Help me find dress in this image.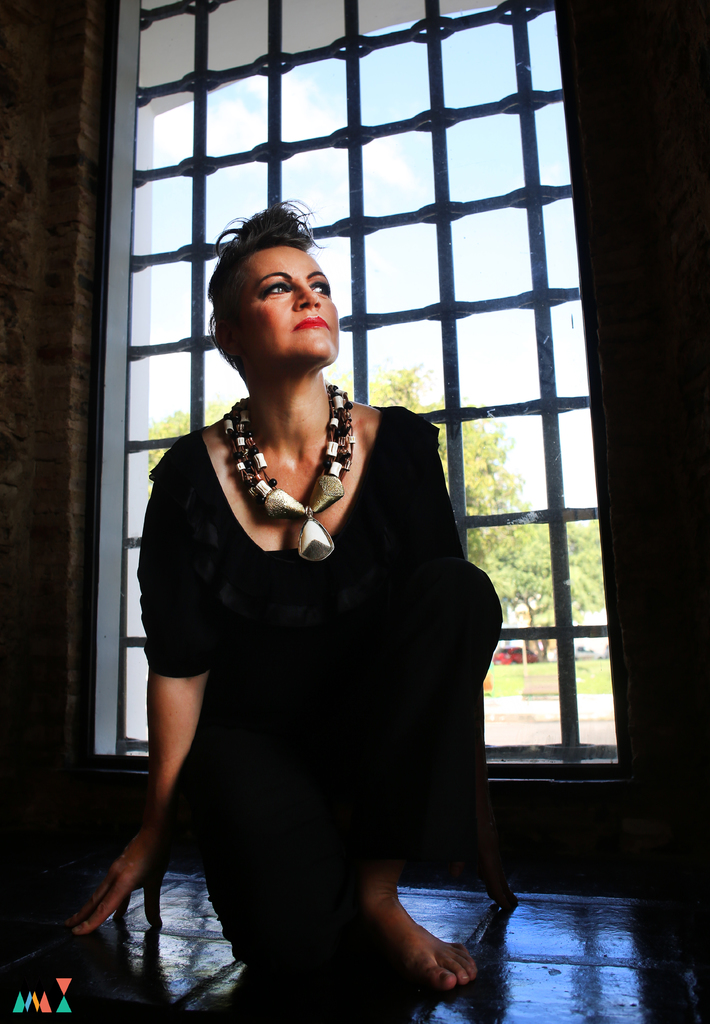
Found it: bbox(136, 406, 491, 873).
